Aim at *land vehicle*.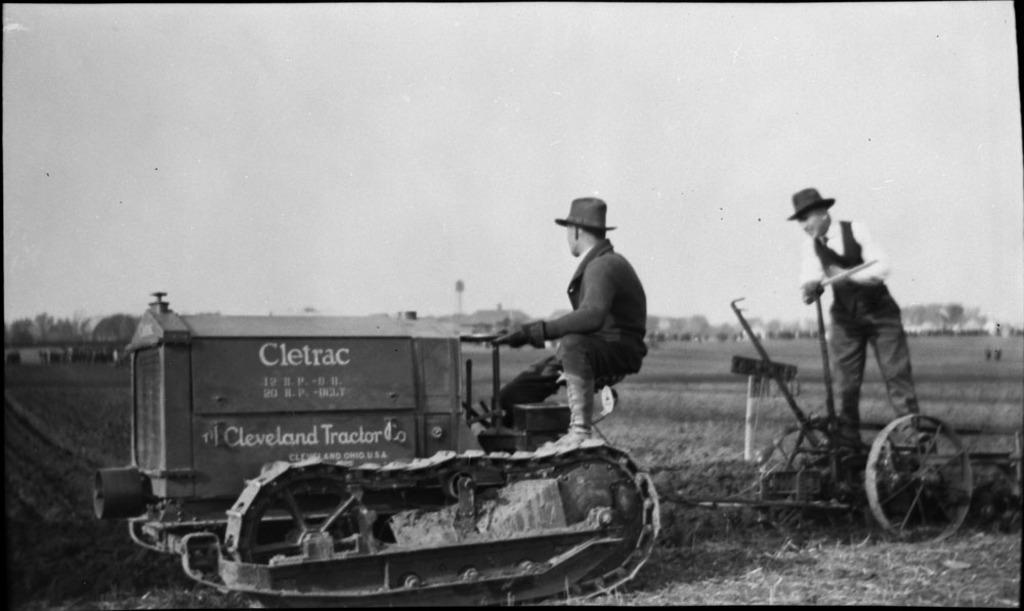
Aimed at detection(728, 278, 1023, 550).
